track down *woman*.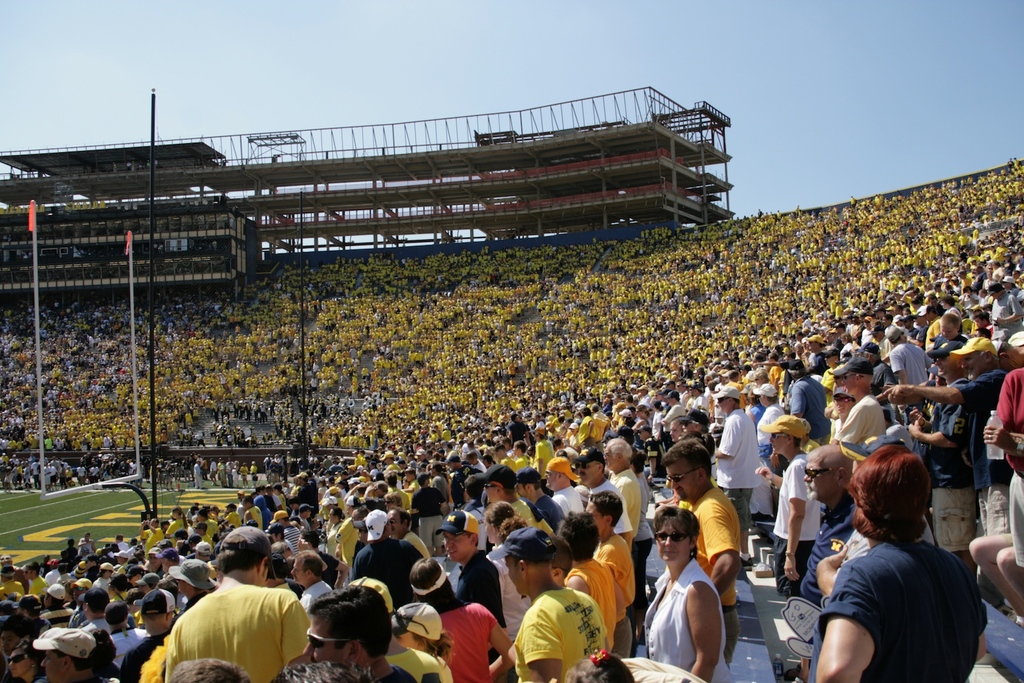
Tracked to <bbox>786, 431, 997, 682</bbox>.
